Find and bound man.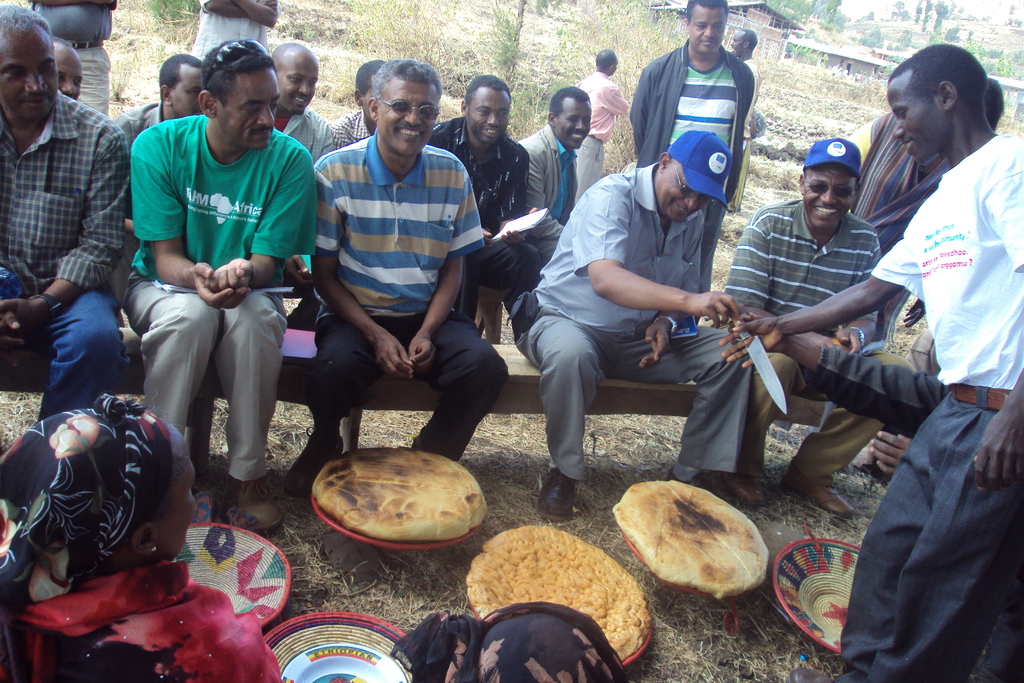
Bound: {"left": 426, "top": 73, "right": 543, "bottom": 322}.
